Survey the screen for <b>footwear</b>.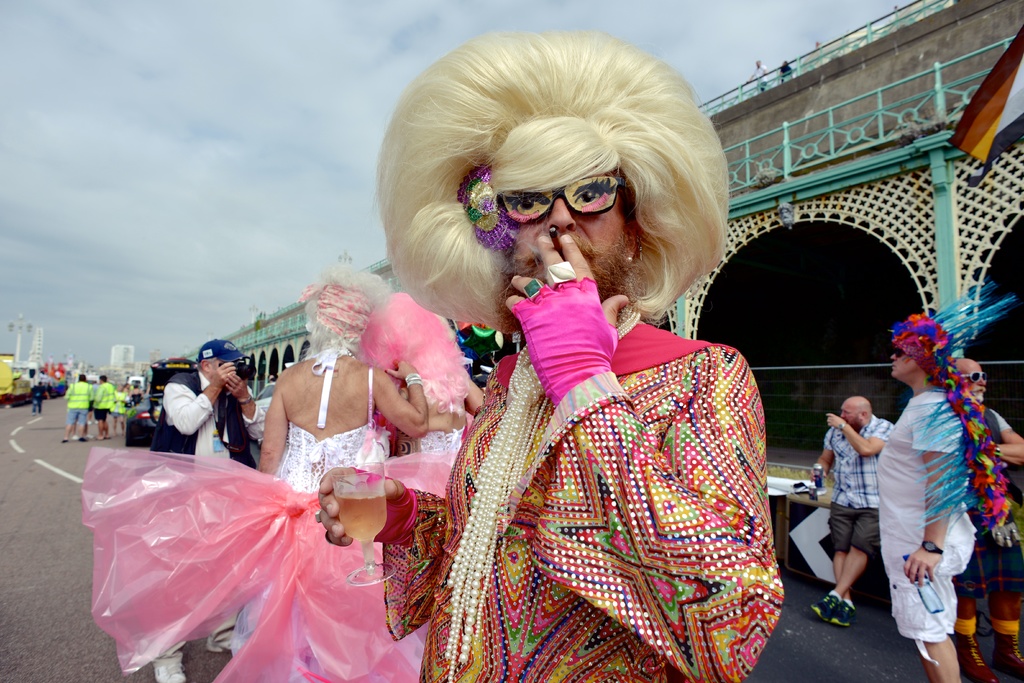
Survey found: crop(60, 439, 67, 444).
